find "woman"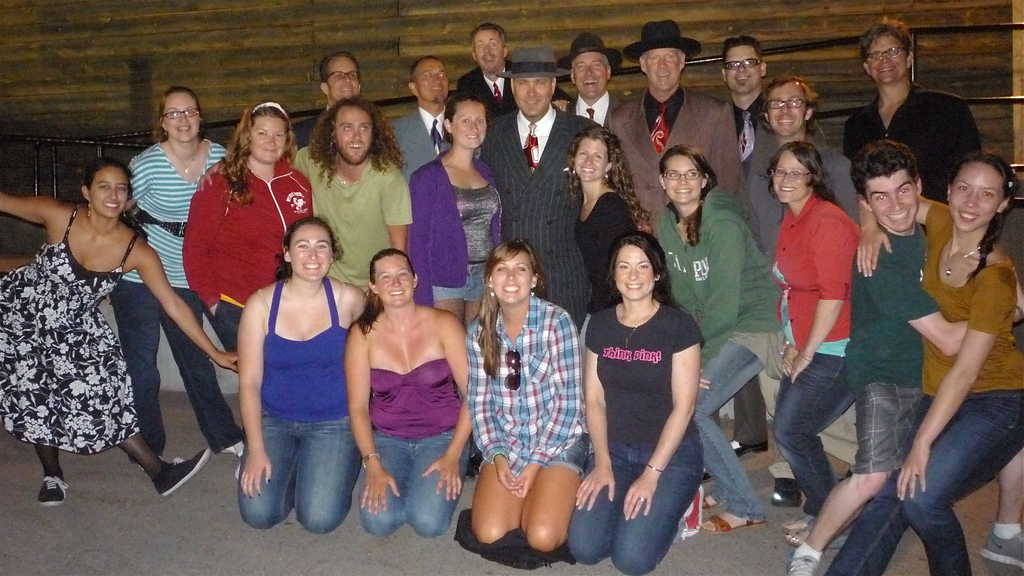
bbox=(233, 220, 376, 536)
